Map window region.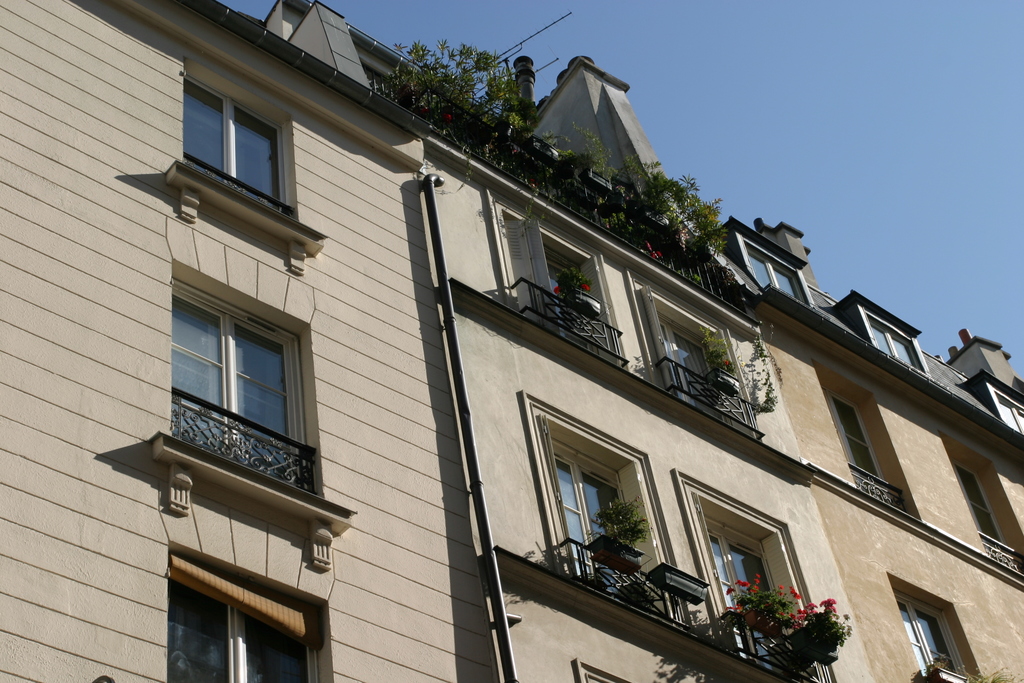
Mapped to pyautogui.locateOnScreen(518, 382, 684, 635).
